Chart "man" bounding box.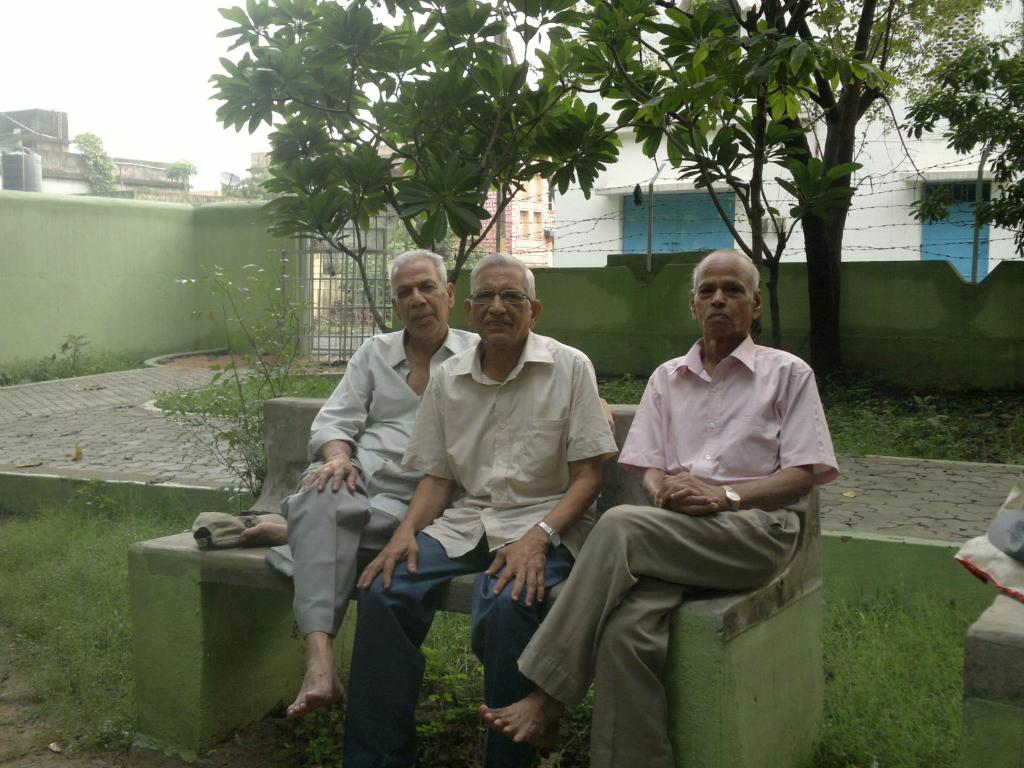
Charted: [239,246,477,716].
